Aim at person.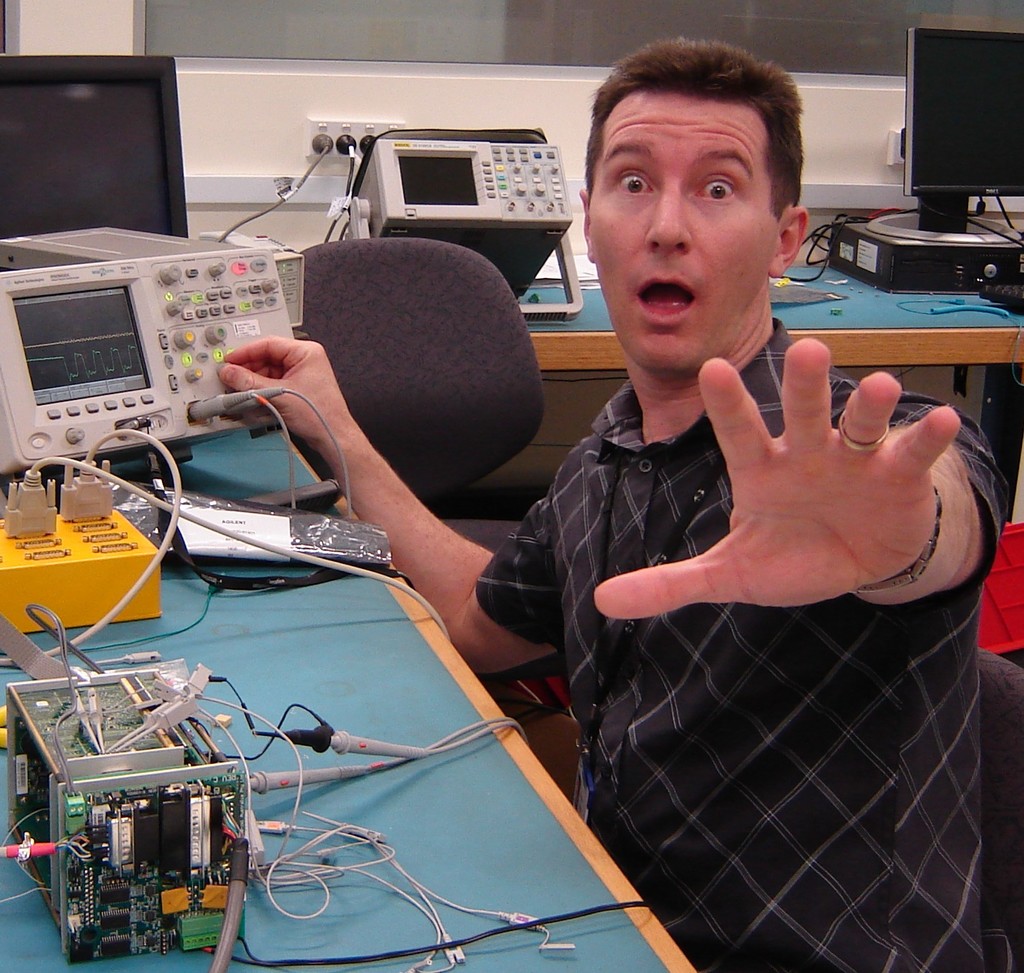
Aimed at bbox=[219, 24, 1011, 972].
